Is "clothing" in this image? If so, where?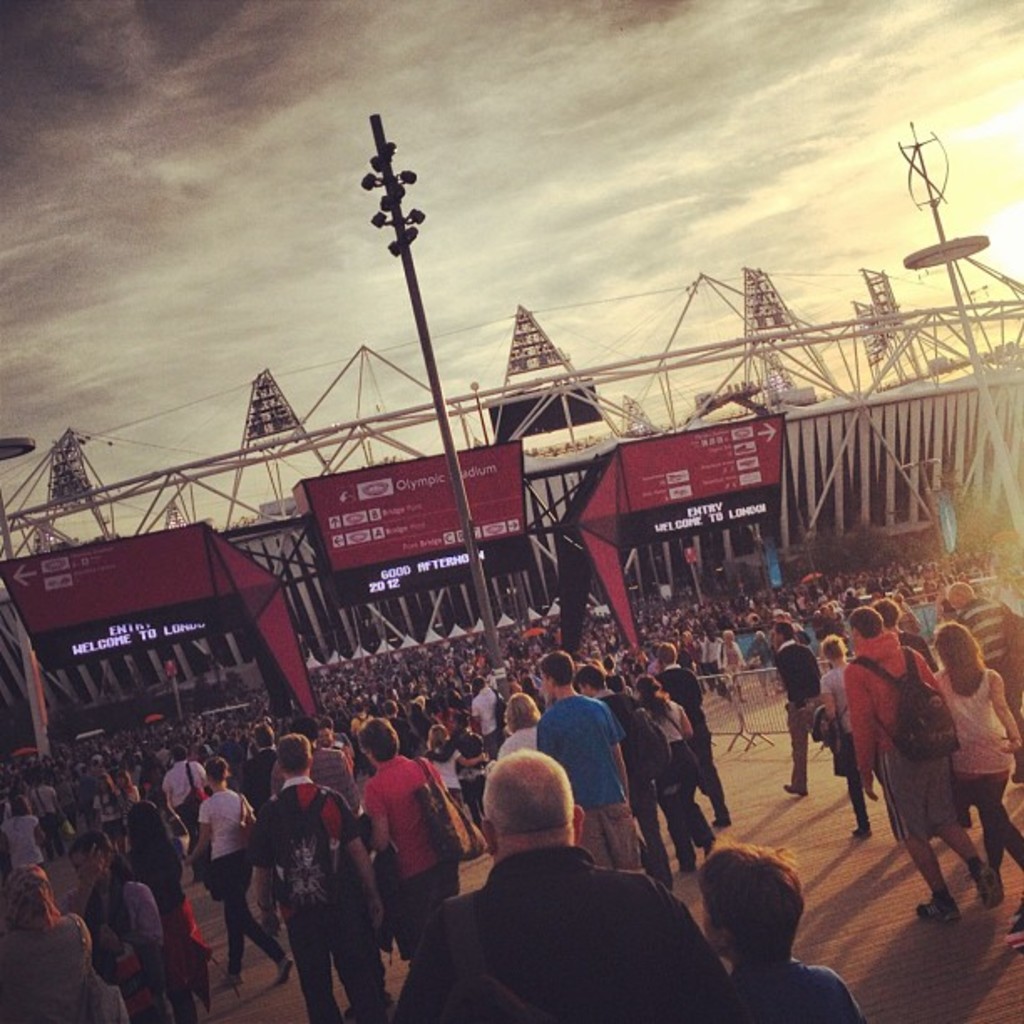
Yes, at left=164, top=756, right=224, bottom=868.
